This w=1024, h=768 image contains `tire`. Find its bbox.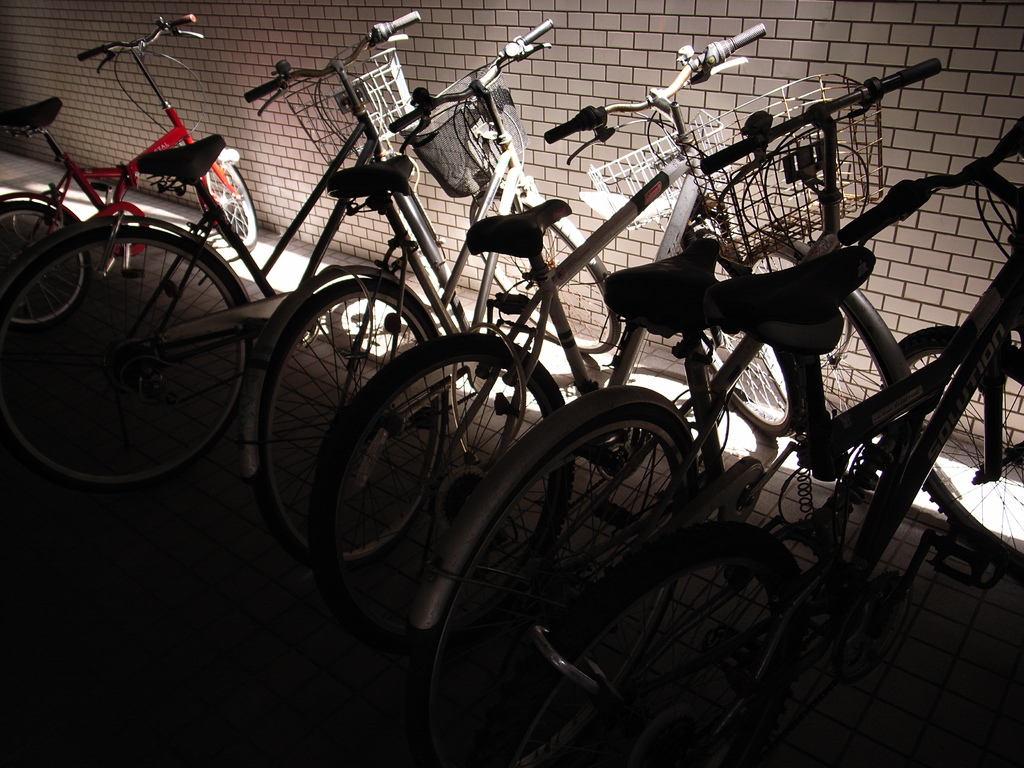
bbox=[193, 157, 264, 252].
